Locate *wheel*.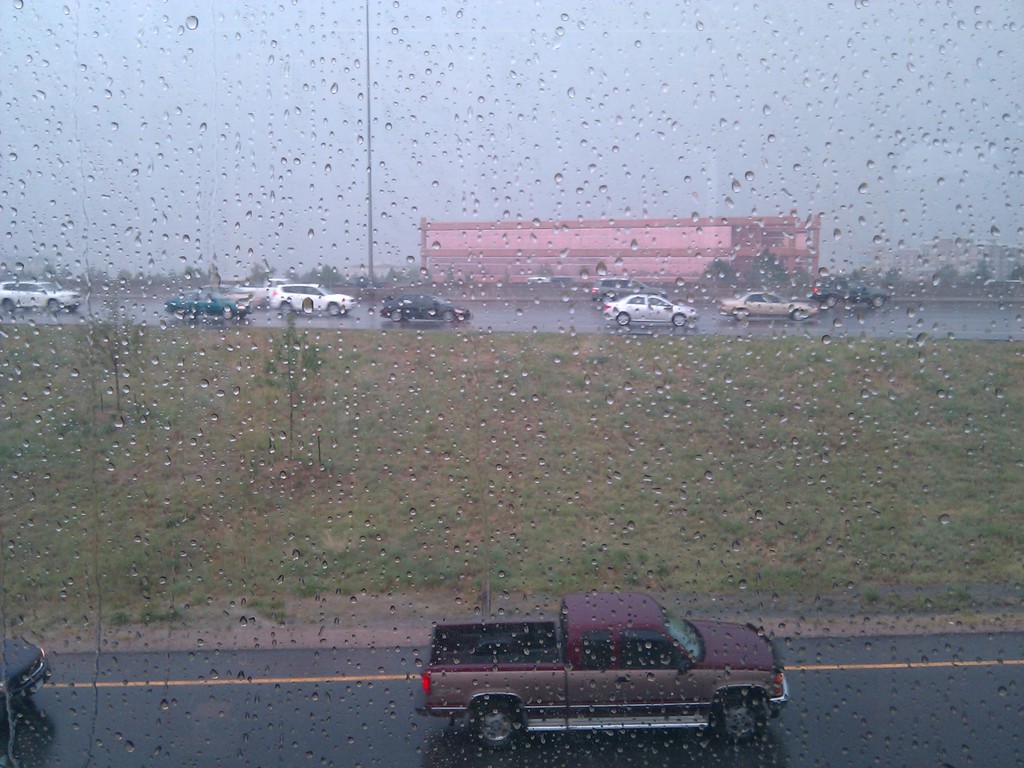
Bounding box: box=[222, 308, 233, 321].
